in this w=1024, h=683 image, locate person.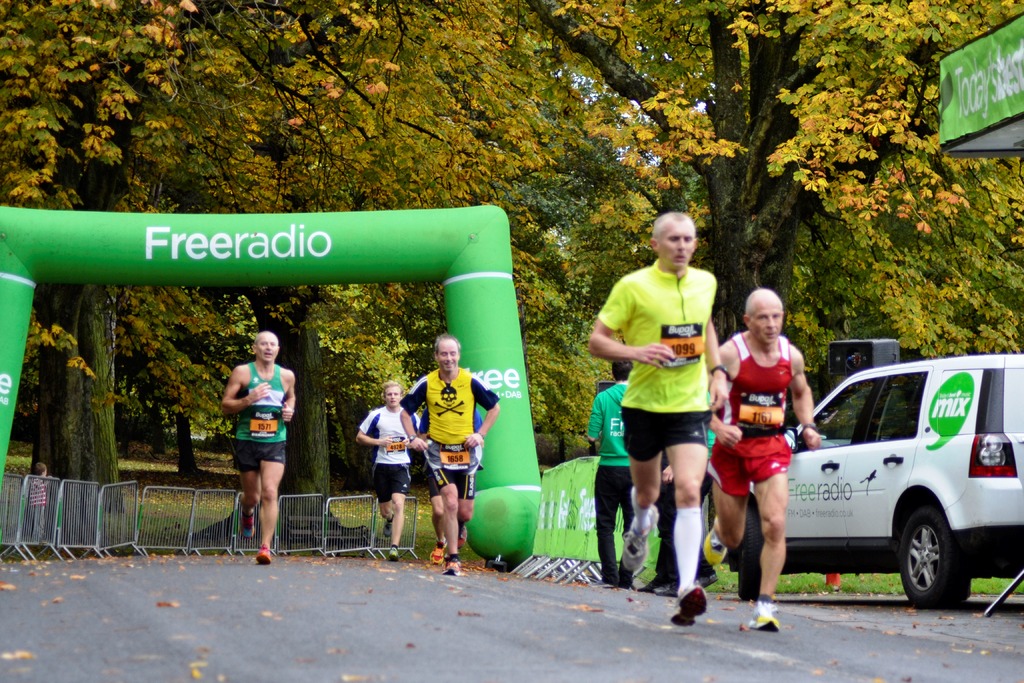
Bounding box: <box>353,378,413,559</box>.
